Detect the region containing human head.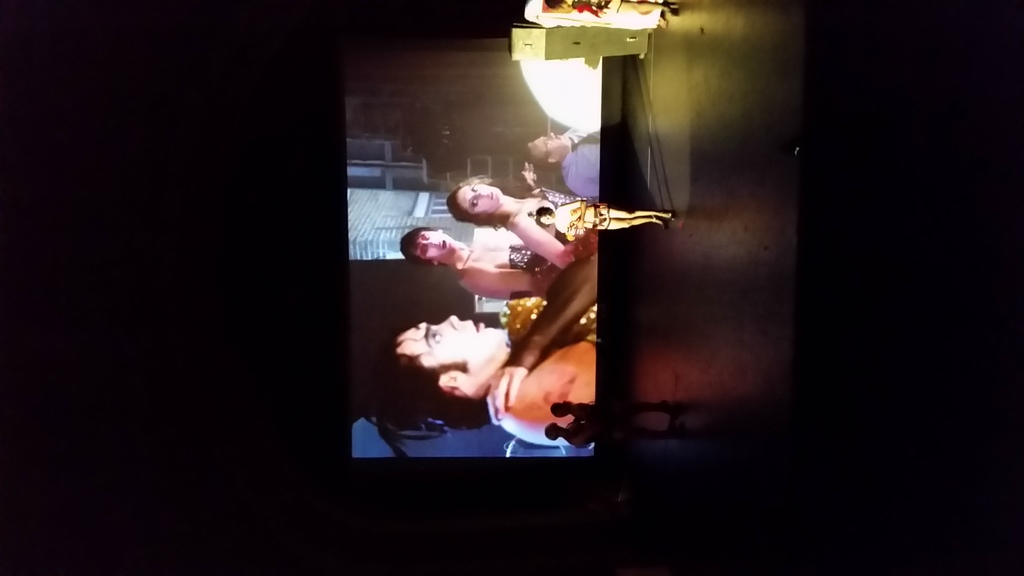
397, 226, 459, 266.
